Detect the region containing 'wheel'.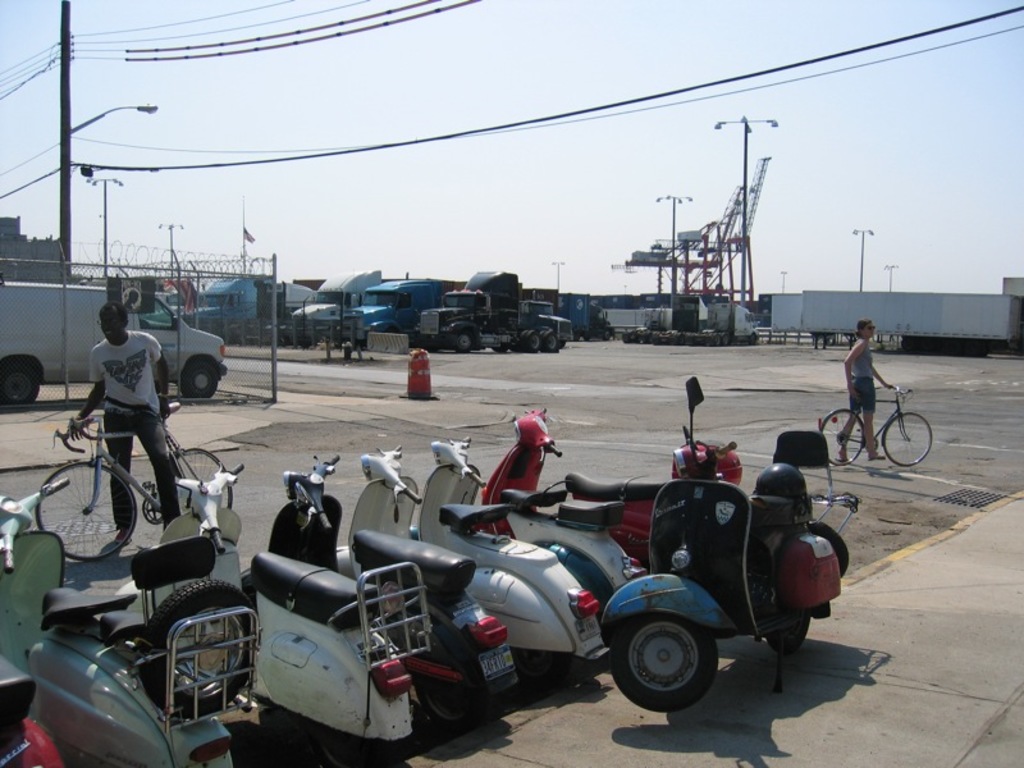
x1=0 y1=353 x2=49 y2=407.
